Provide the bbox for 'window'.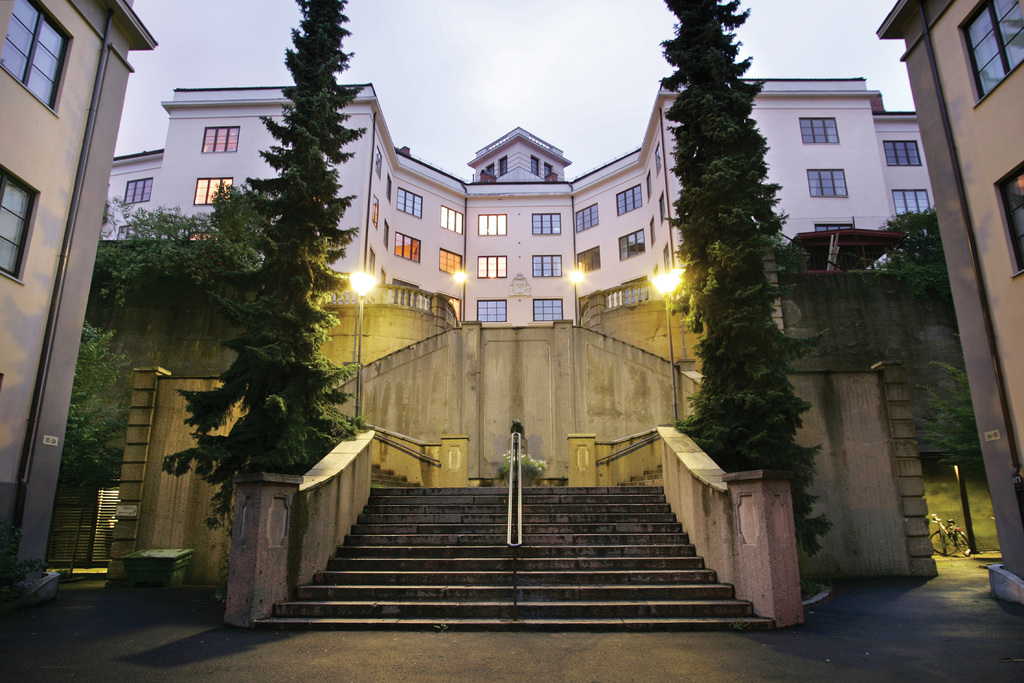
(left=883, top=140, right=922, bottom=167).
